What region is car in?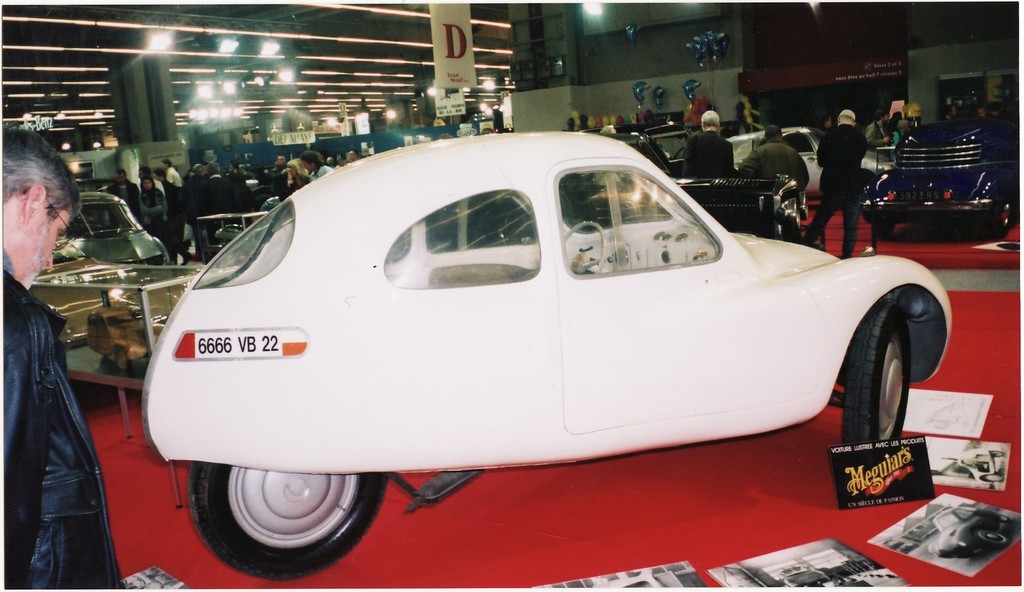
143, 131, 954, 583.
